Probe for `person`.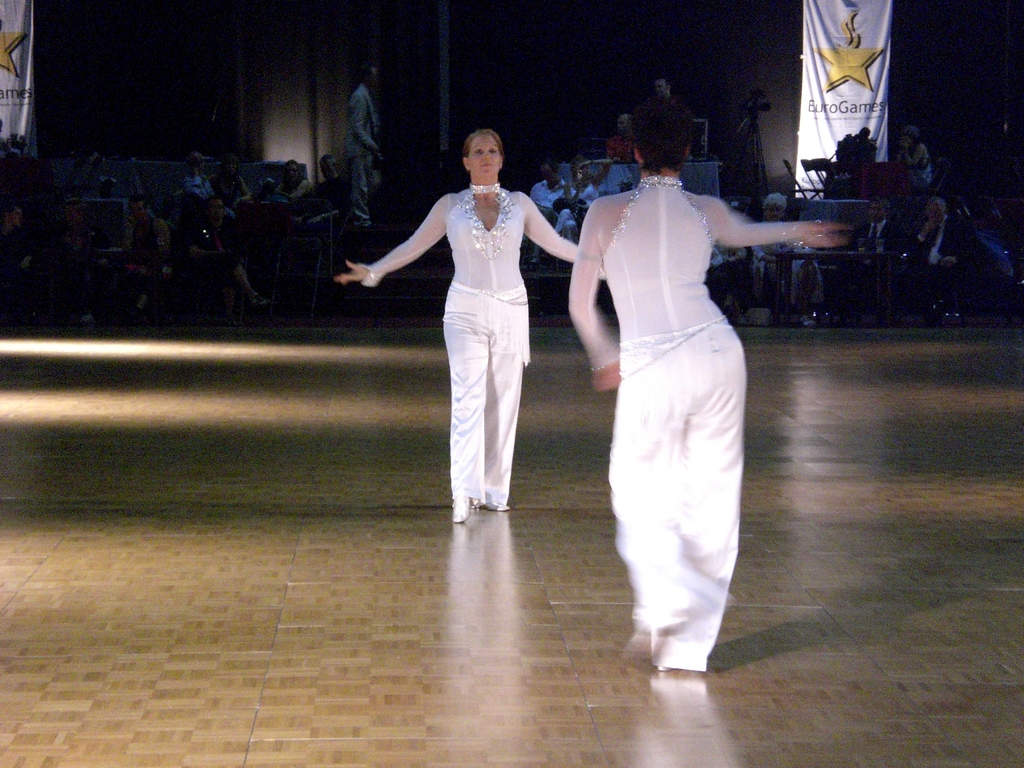
Probe result: 334/131/603/524.
